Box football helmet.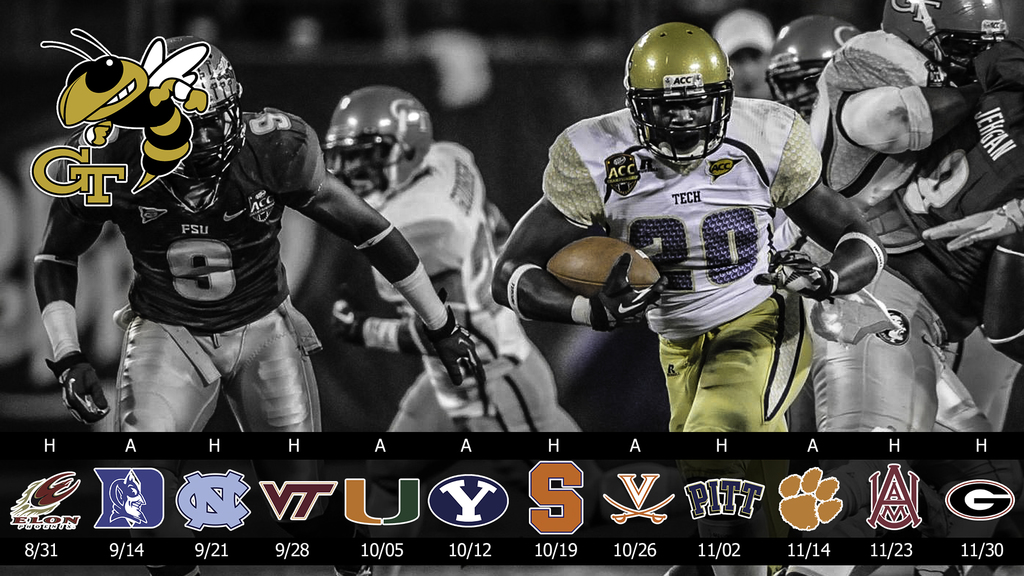
<bbox>766, 16, 860, 125</bbox>.
